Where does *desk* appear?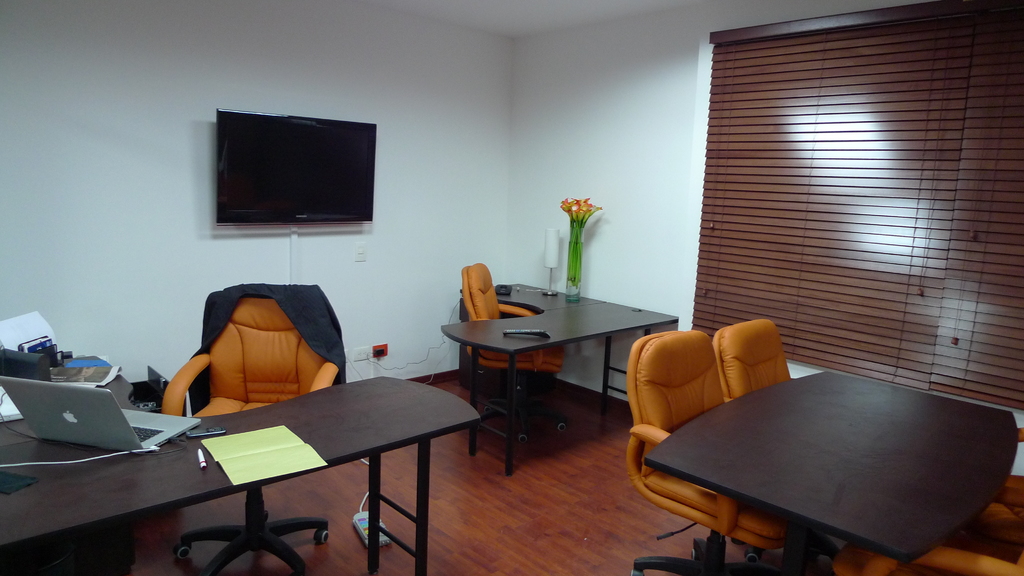
Appears at 0,373,486,575.
